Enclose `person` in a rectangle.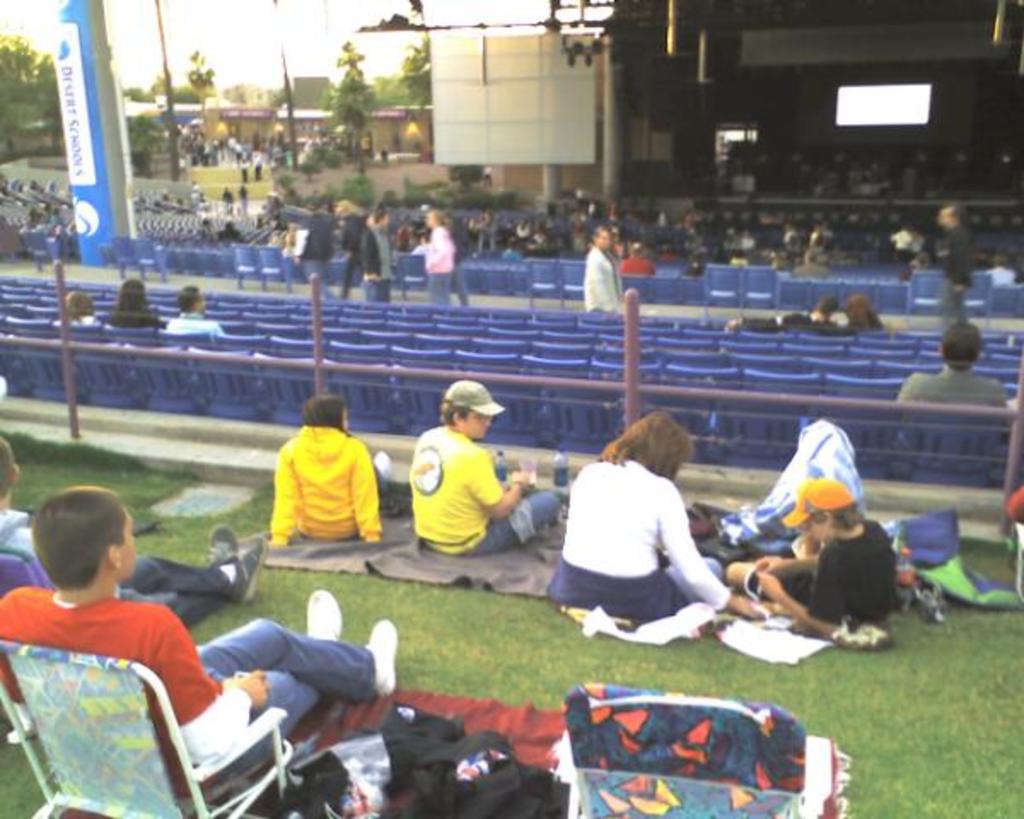
detection(357, 206, 396, 300).
